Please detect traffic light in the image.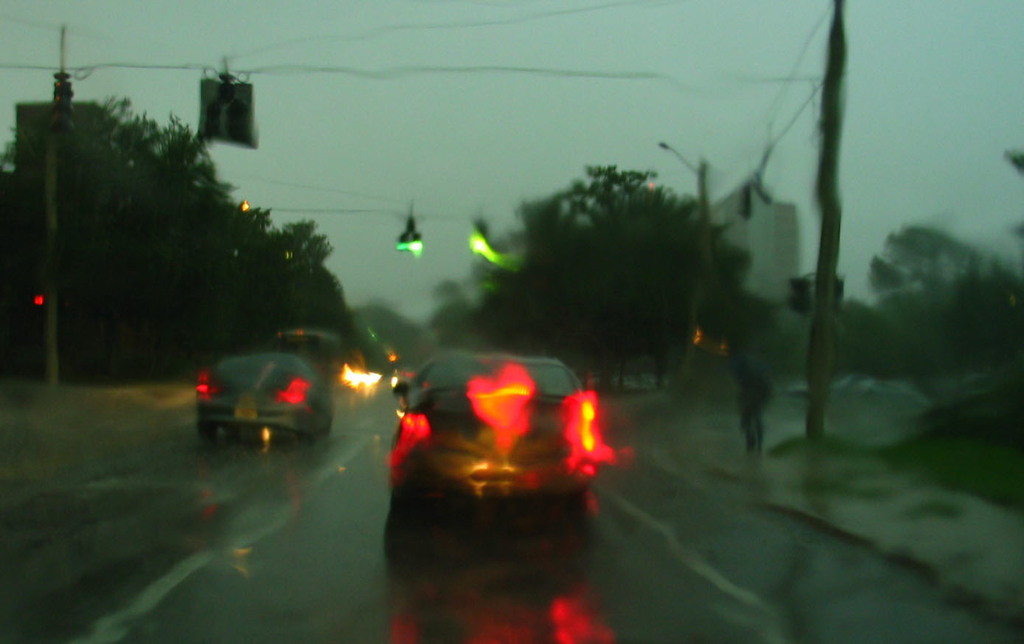
select_region(394, 212, 420, 250).
